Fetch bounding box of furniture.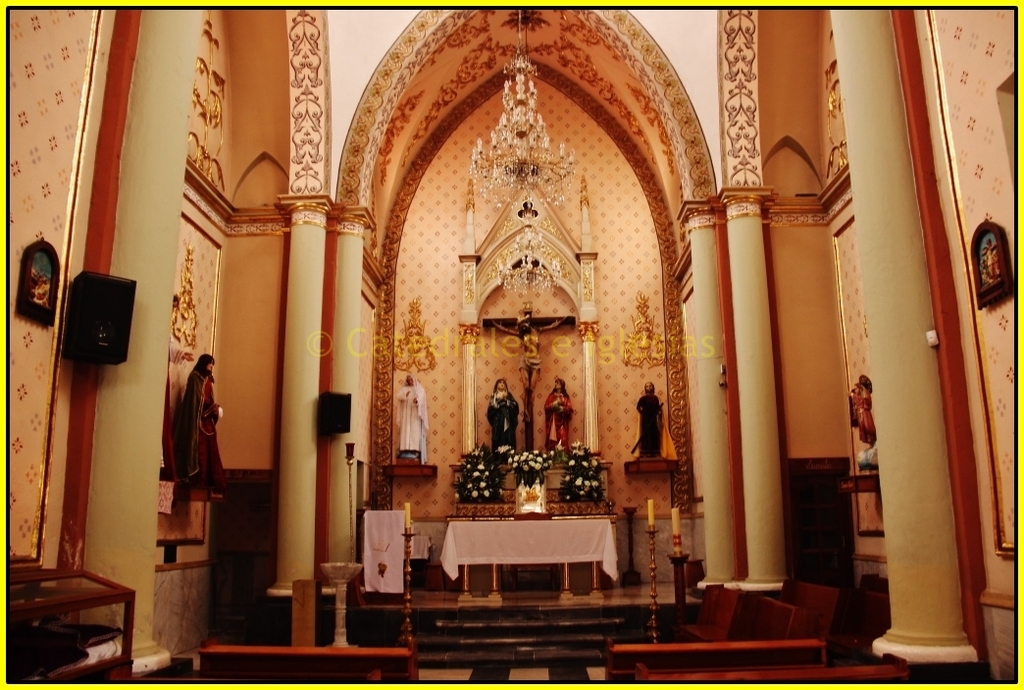
Bbox: box(2, 563, 134, 689).
